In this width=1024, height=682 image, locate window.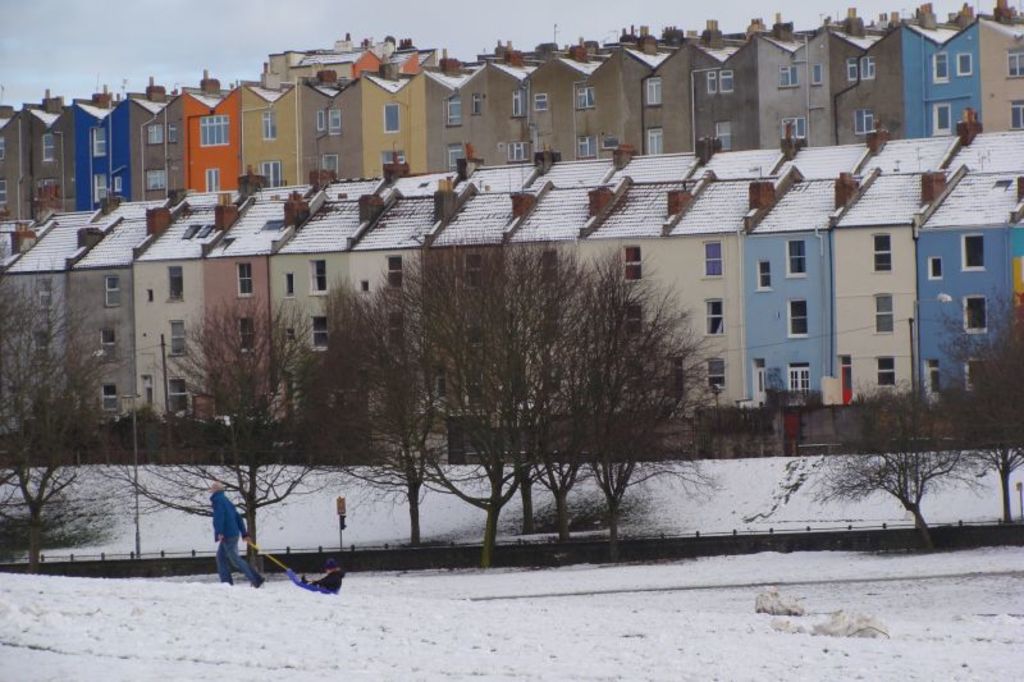
Bounding box: l=104, t=278, r=123, b=307.
